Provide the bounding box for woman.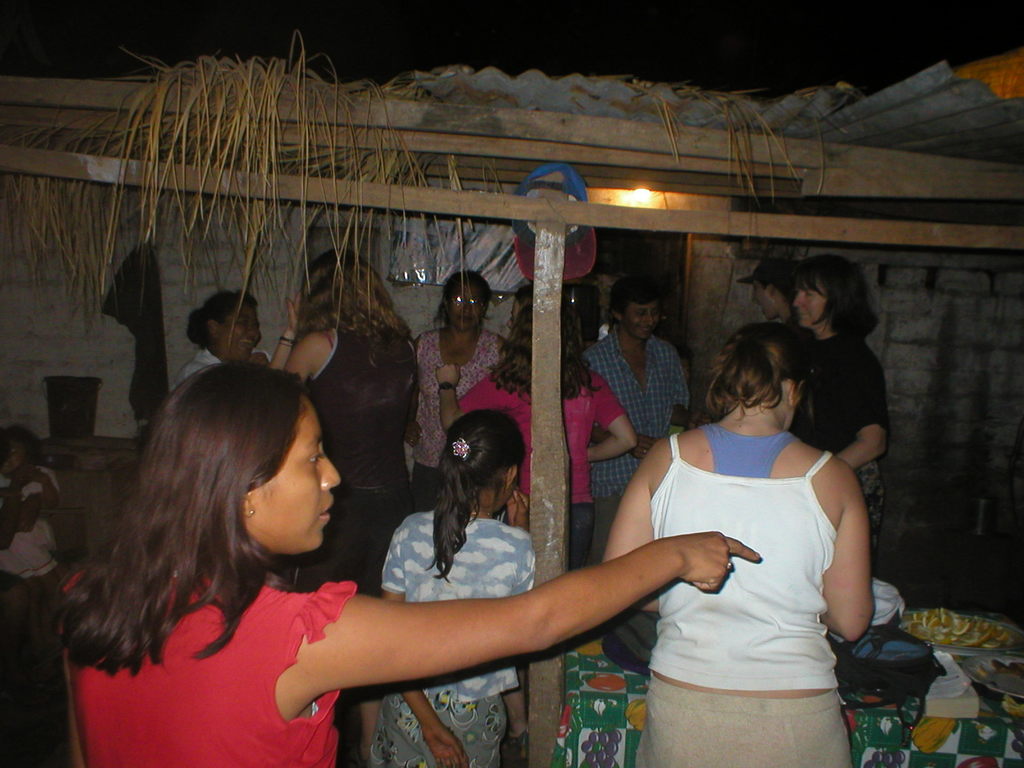
<box>173,287,271,393</box>.
